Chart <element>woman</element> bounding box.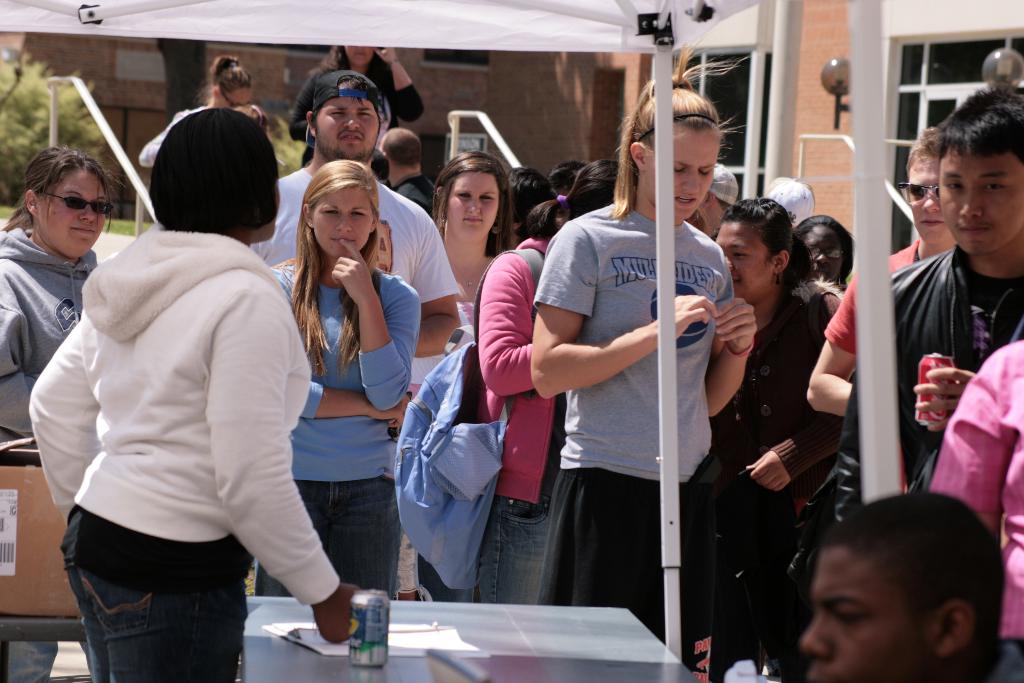
Charted: select_region(476, 177, 610, 613).
